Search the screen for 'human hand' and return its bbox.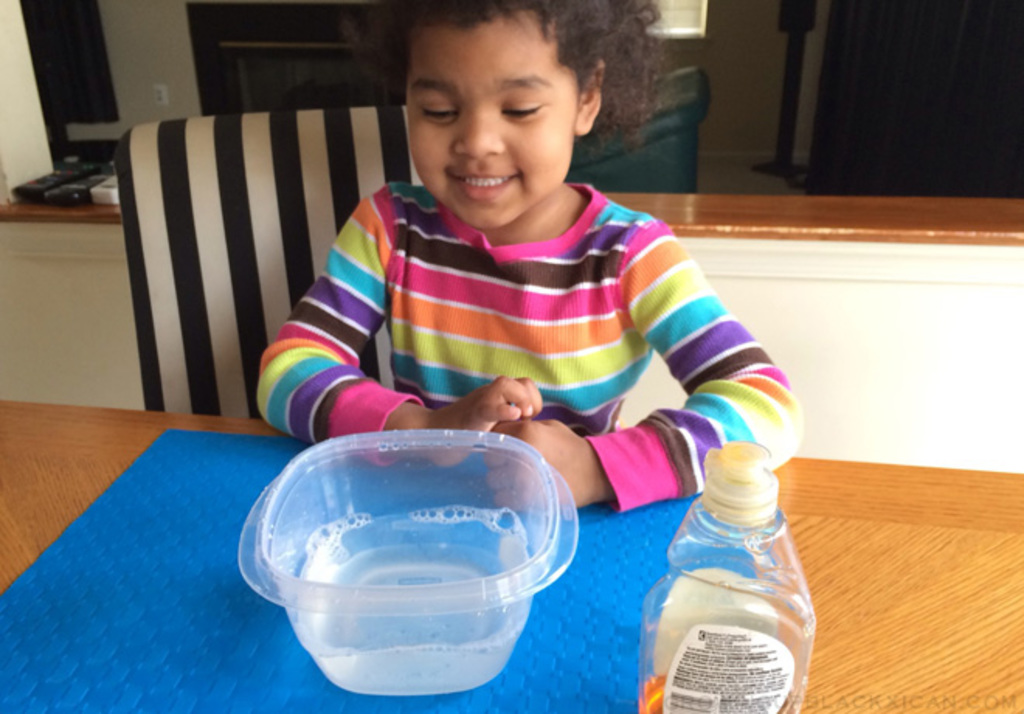
Found: <region>464, 376, 555, 436</region>.
